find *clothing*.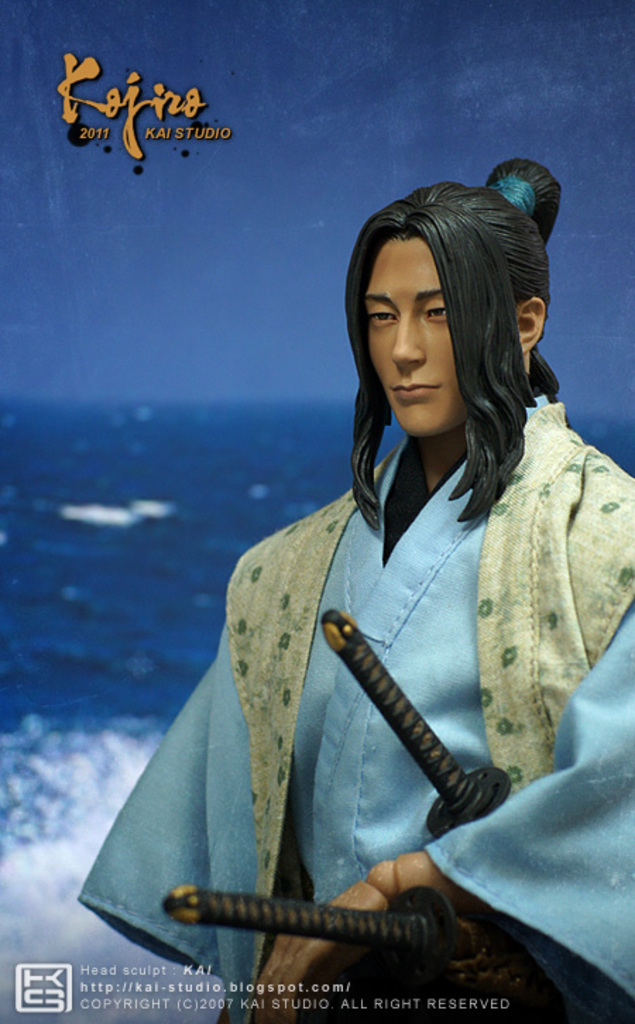
bbox=[69, 388, 634, 1023].
